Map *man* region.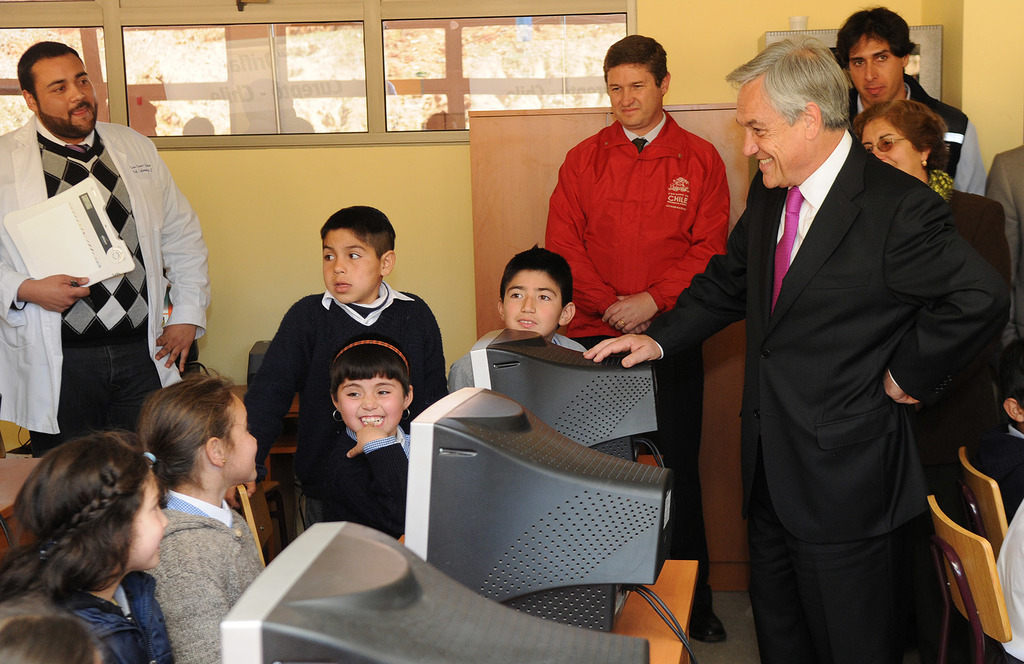
Mapped to crop(540, 32, 728, 645).
